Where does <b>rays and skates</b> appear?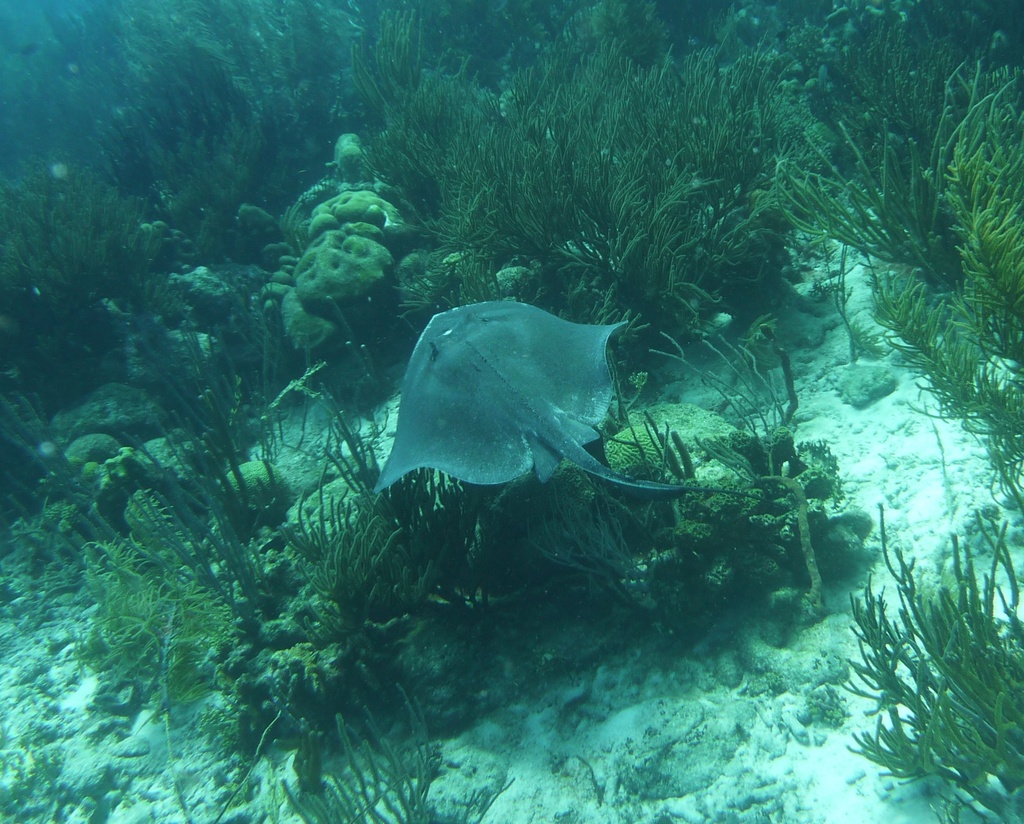
Appears at {"x1": 375, "y1": 316, "x2": 781, "y2": 509}.
